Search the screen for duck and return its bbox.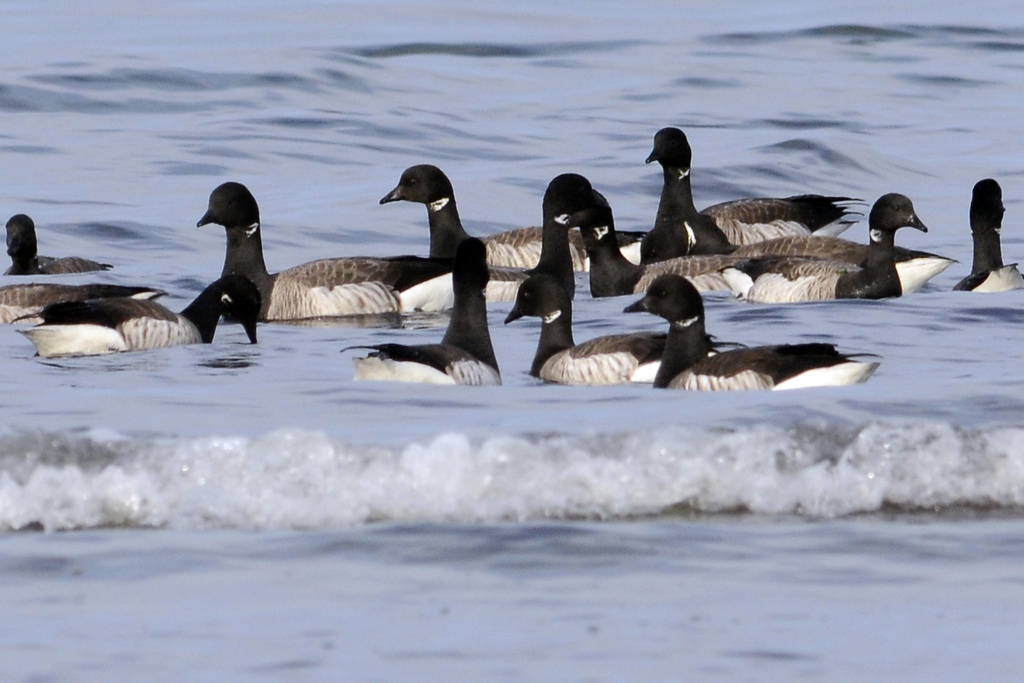
Found: (19,273,263,355).
